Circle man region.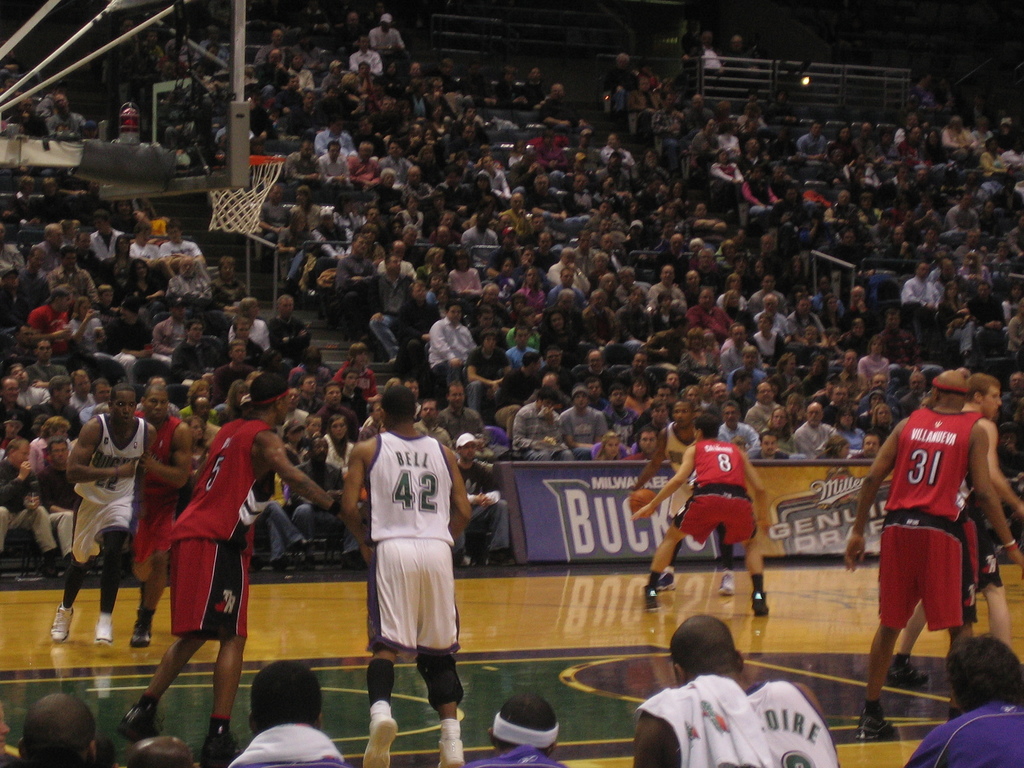
Region: <bbox>345, 395, 465, 744</bbox>.
